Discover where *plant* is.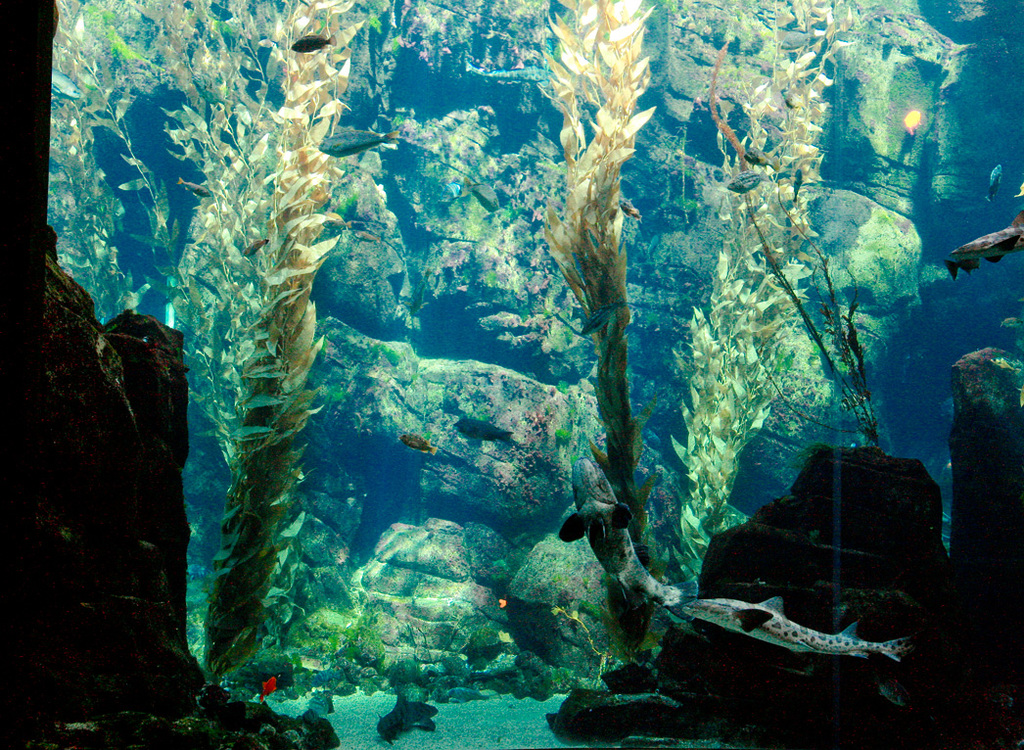
Discovered at Rect(531, 15, 643, 564).
